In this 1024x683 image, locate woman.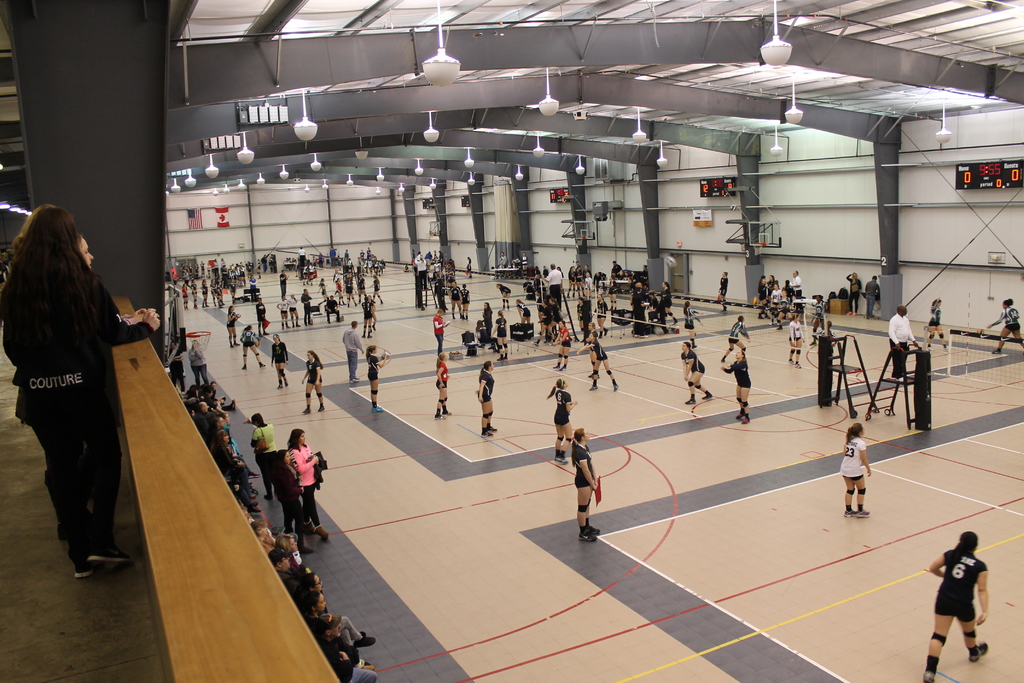
Bounding box: x1=200 y1=278 x2=210 y2=308.
